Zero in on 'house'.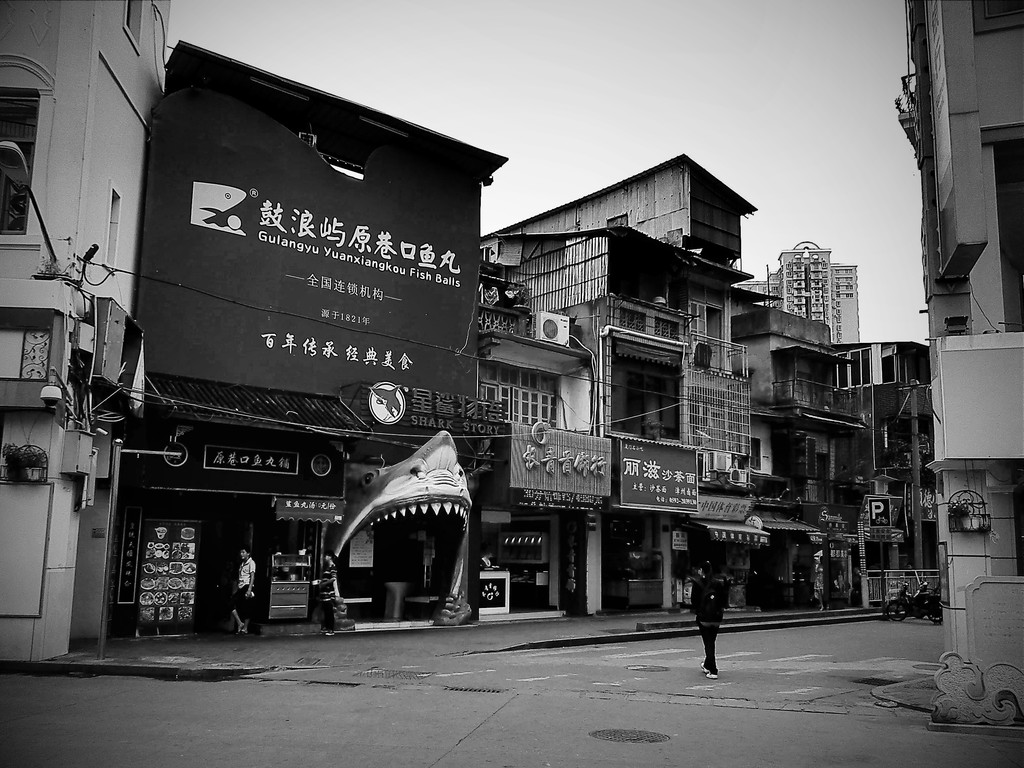
Zeroed in: [485,150,756,353].
